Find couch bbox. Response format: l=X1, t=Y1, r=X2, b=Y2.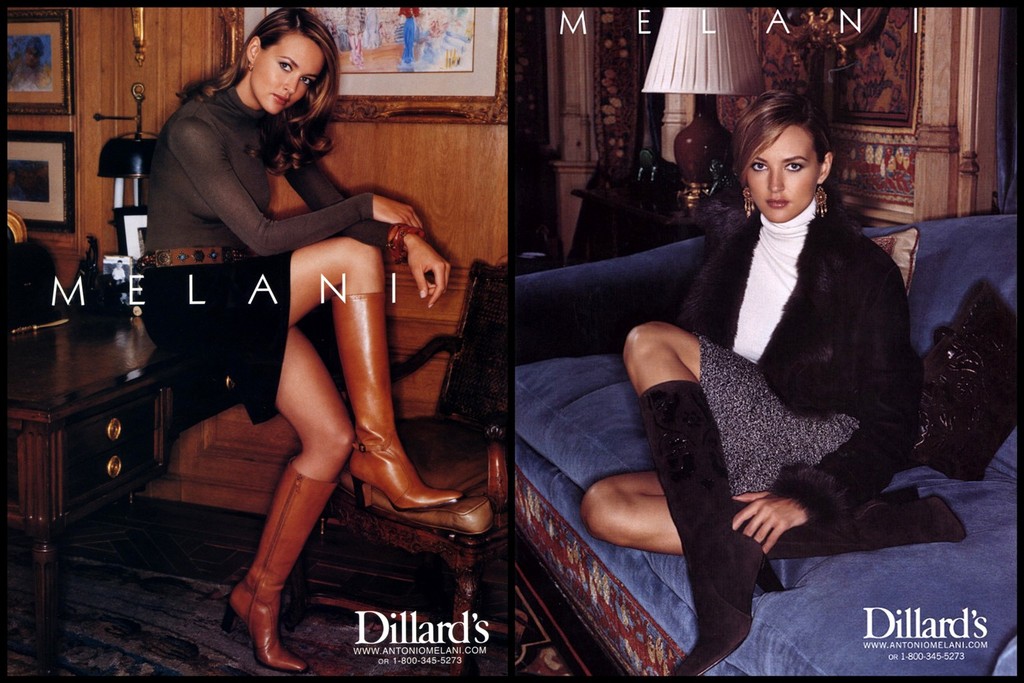
l=514, t=213, r=1019, b=682.
